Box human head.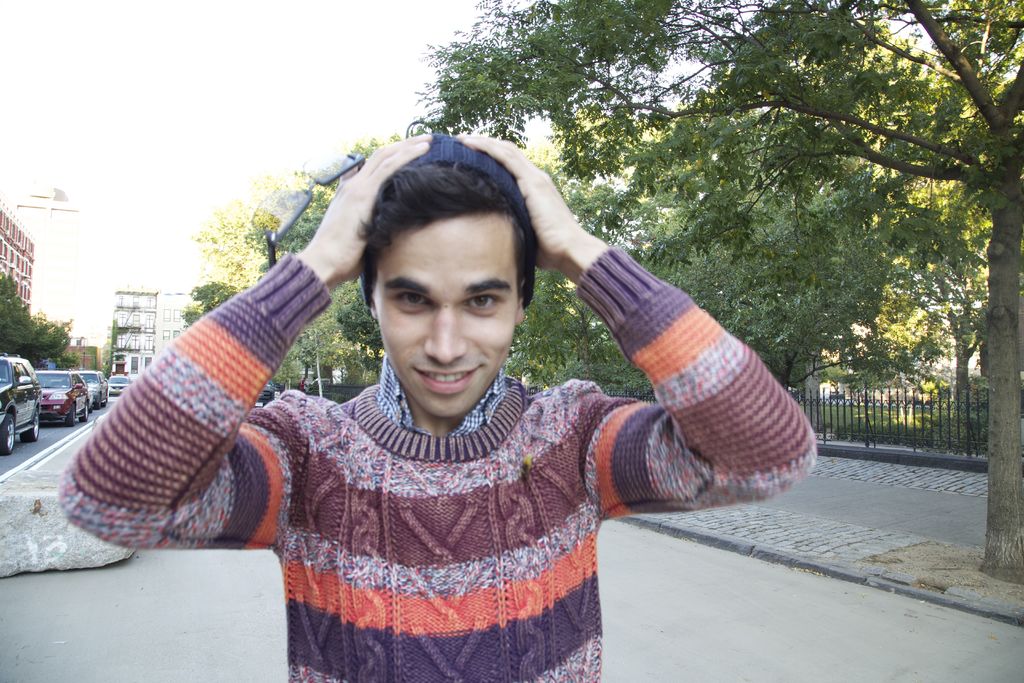
x1=325 y1=136 x2=566 y2=419.
